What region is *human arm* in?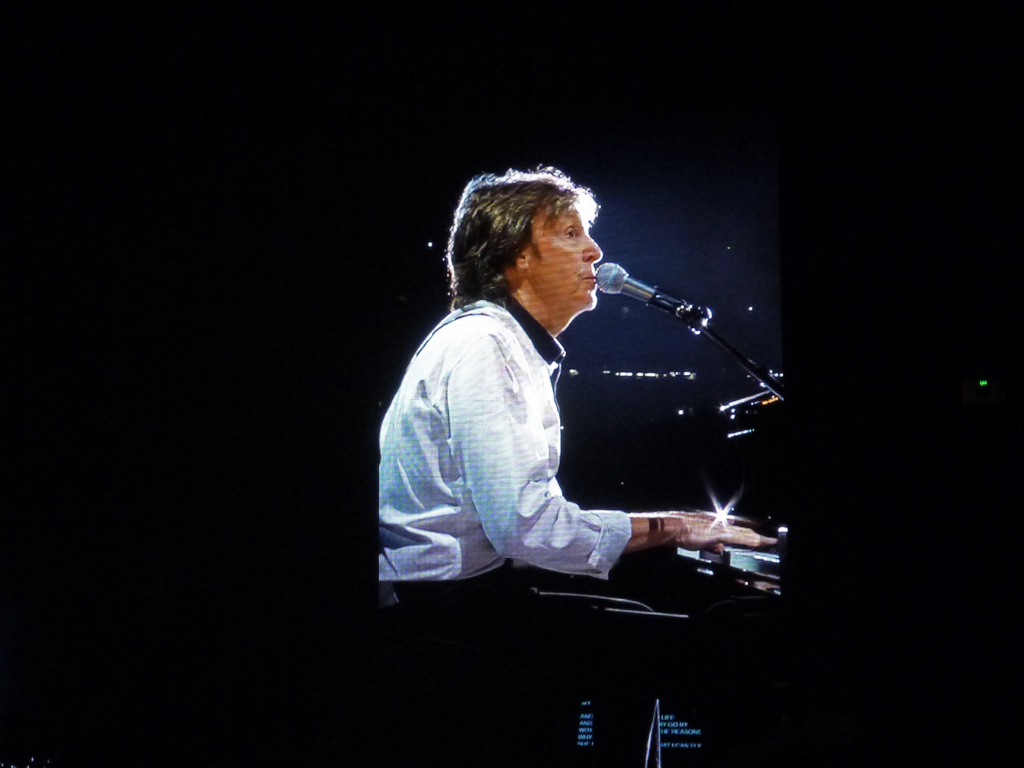
440:343:651:595.
